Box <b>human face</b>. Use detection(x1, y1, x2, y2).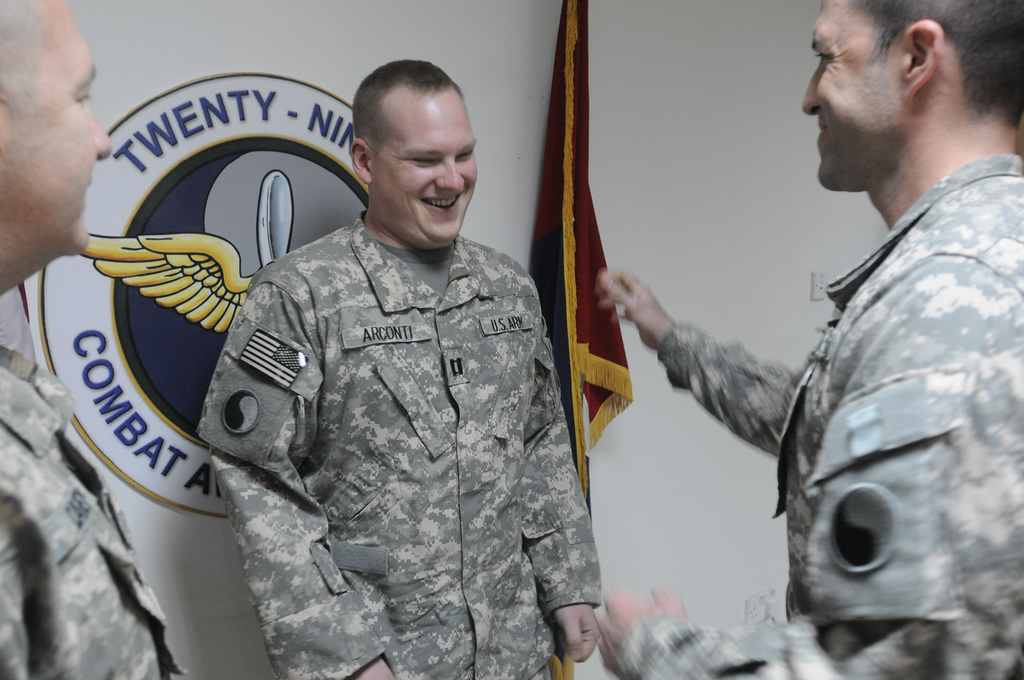
detection(801, 0, 903, 193).
